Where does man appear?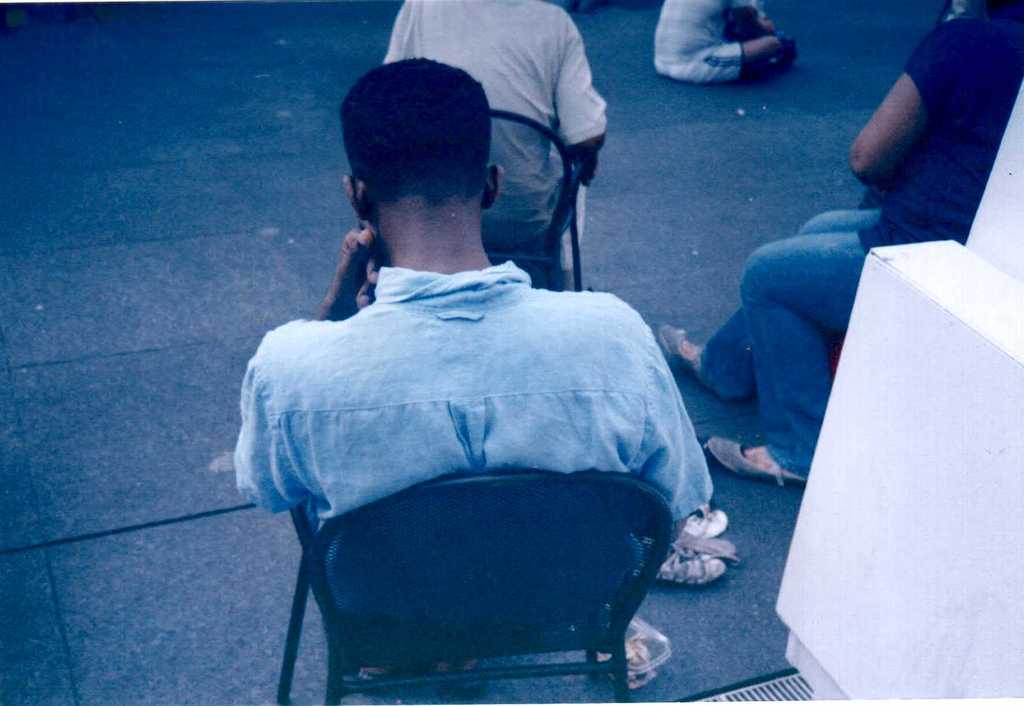
Appears at (x1=652, y1=0, x2=1023, y2=489).
